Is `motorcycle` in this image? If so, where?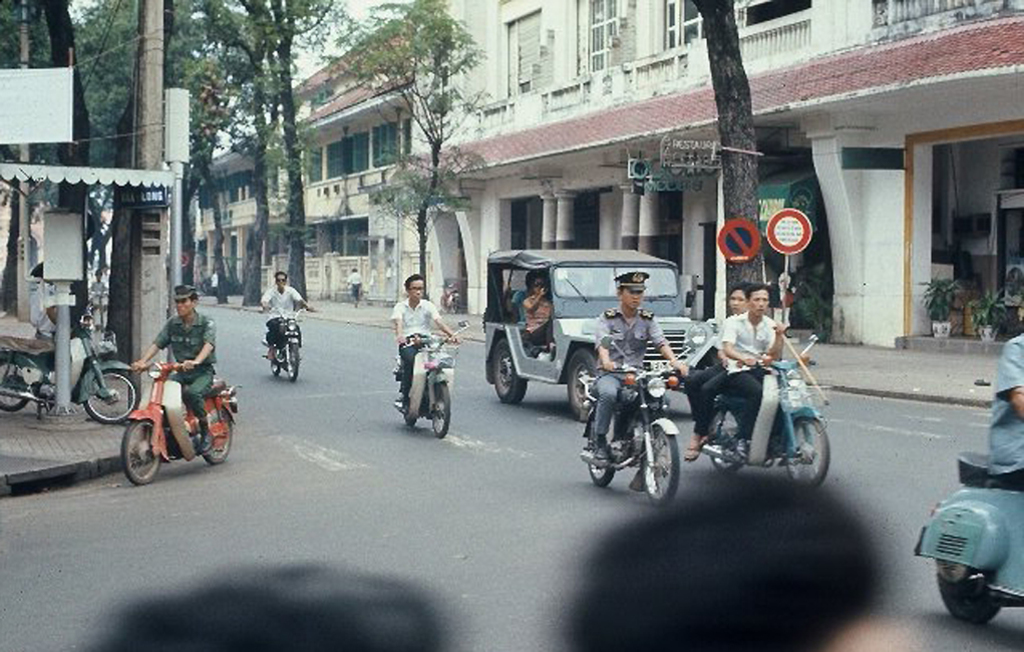
Yes, at [704, 331, 834, 491].
